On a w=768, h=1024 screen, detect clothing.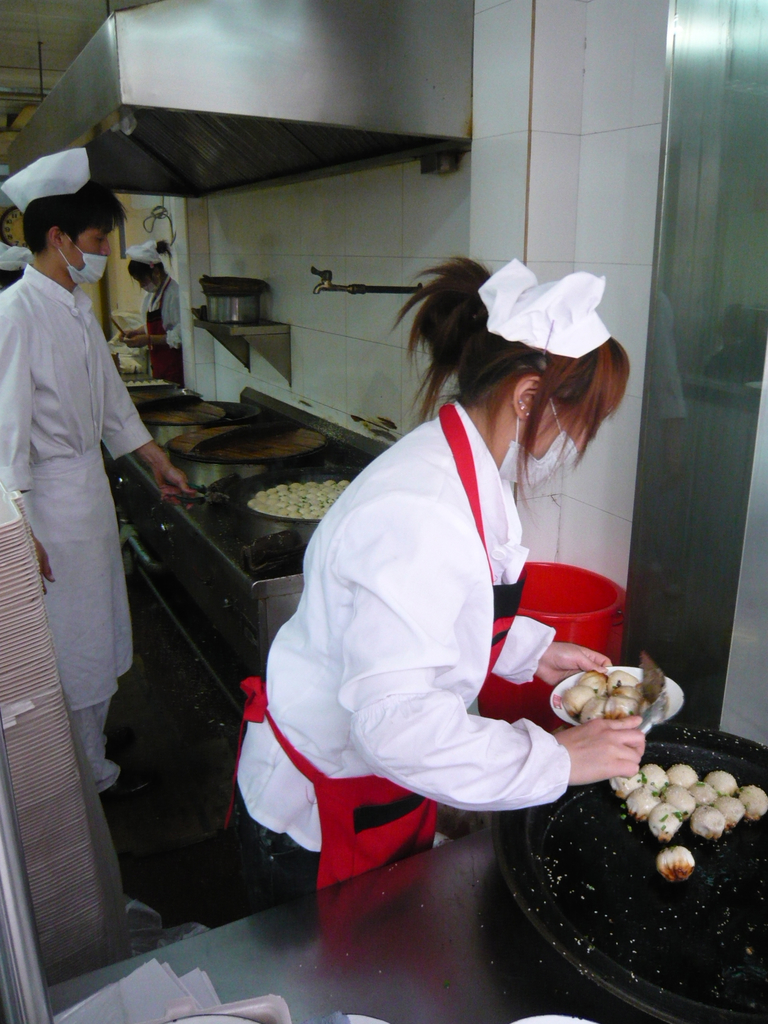
{"x1": 0, "y1": 262, "x2": 157, "y2": 698}.
